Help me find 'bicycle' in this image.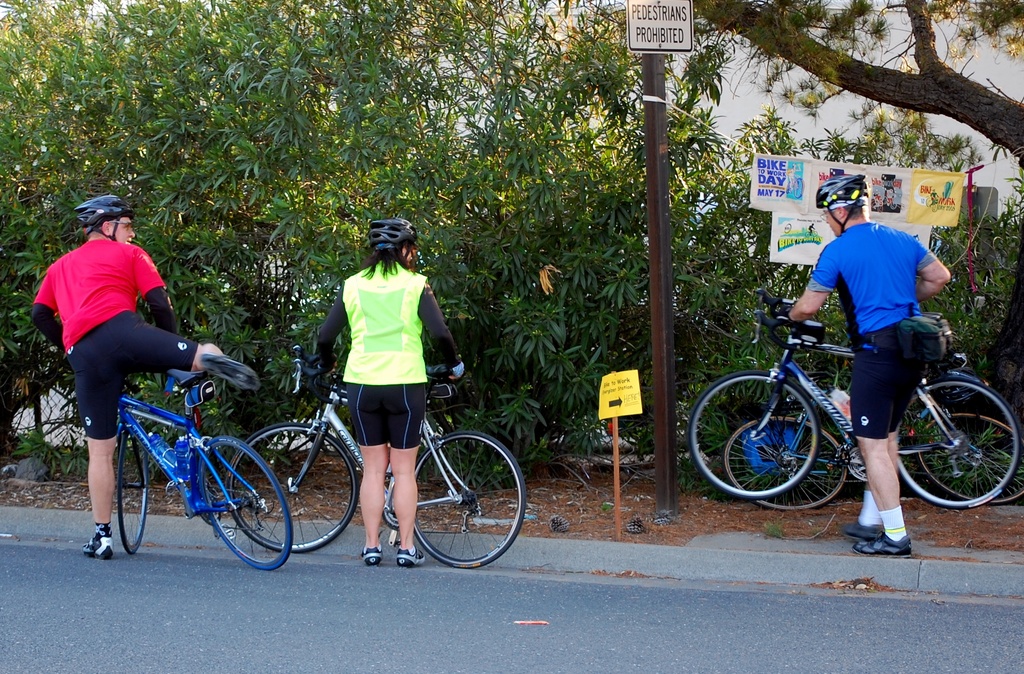
Found it: BBox(221, 344, 525, 574).
